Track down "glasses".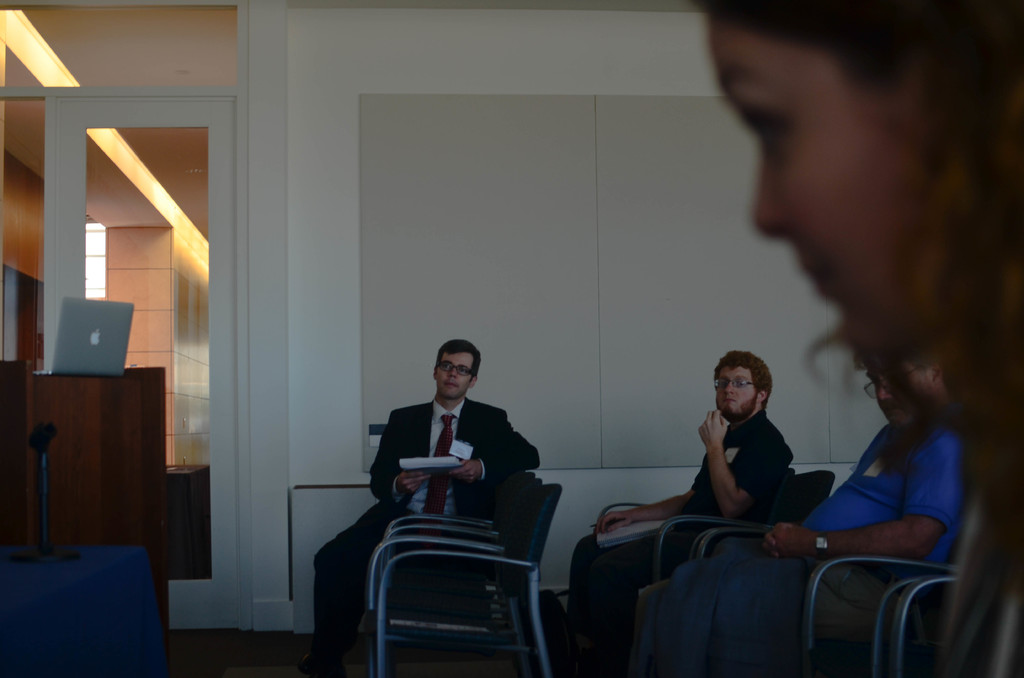
Tracked to <box>435,359,479,378</box>.
